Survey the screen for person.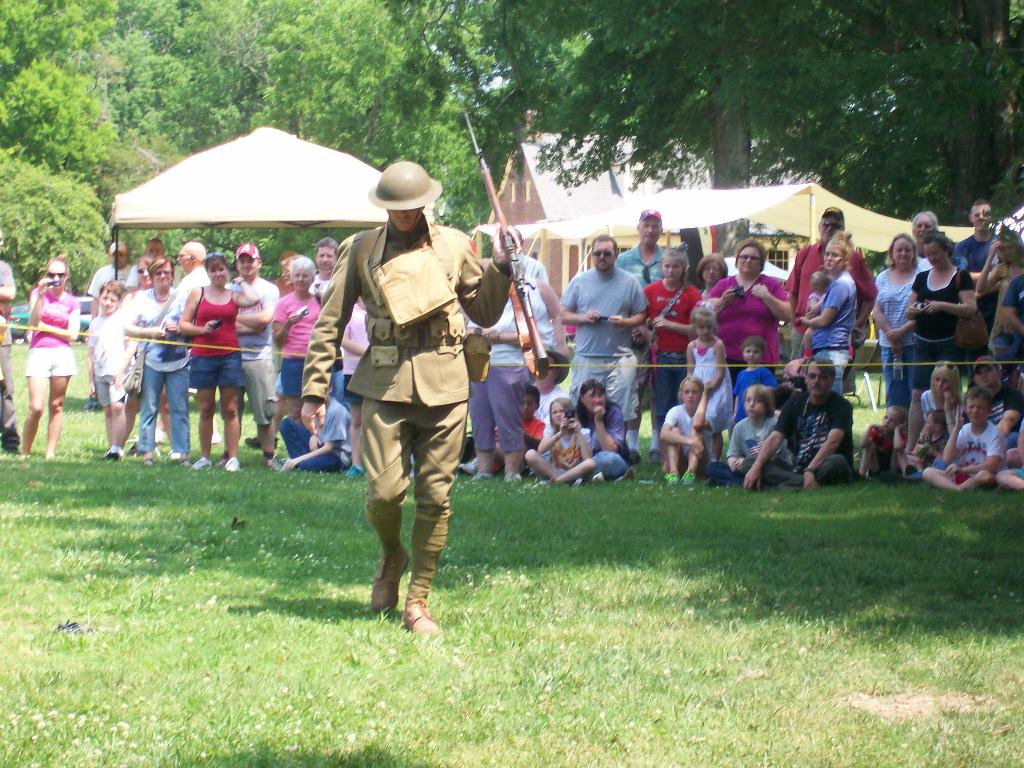
Survey found: [169,249,258,472].
